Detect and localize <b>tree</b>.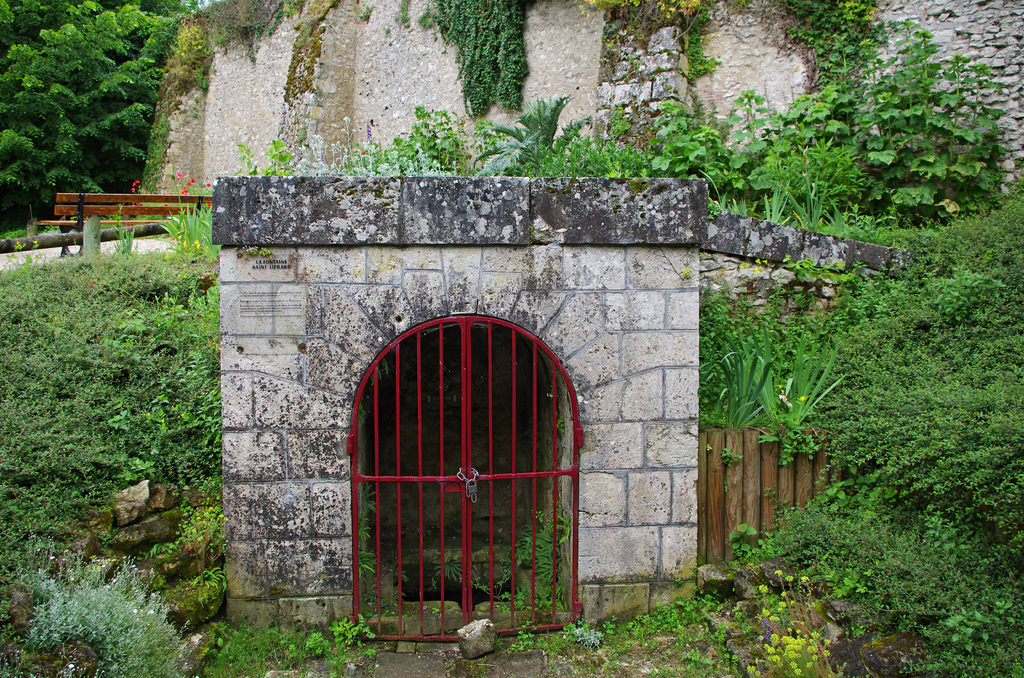
Localized at x1=70 y1=7 x2=167 y2=187.
